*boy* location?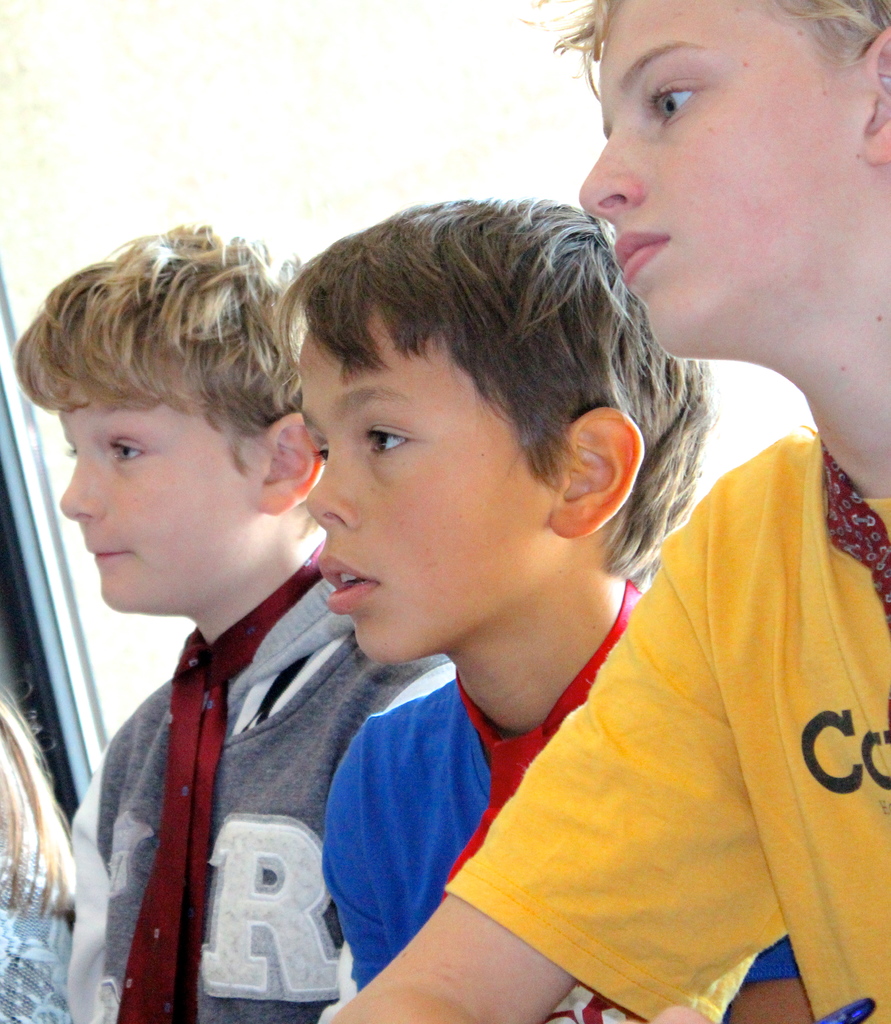
(277,198,872,1023)
